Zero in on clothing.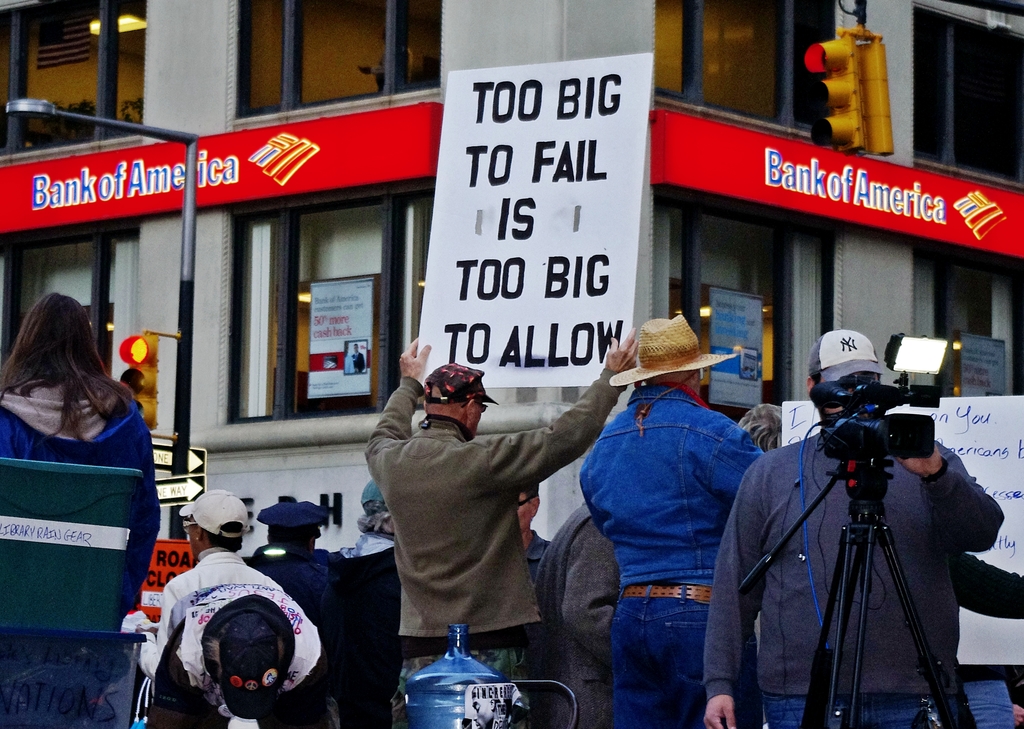
Zeroed in: BBox(6, 402, 167, 728).
